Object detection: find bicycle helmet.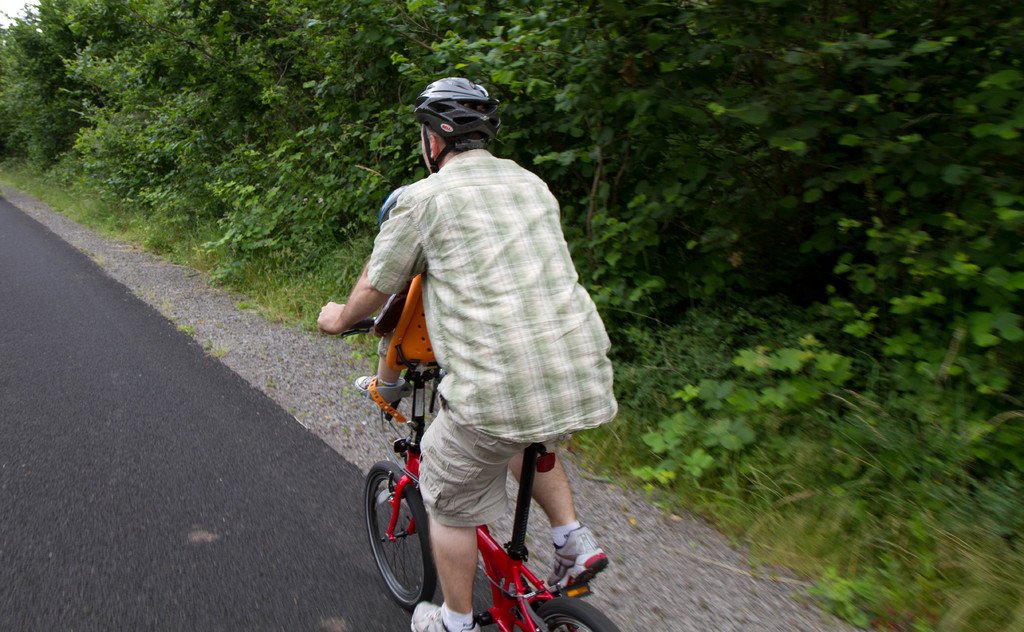
l=406, t=71, r=497, b=163.
